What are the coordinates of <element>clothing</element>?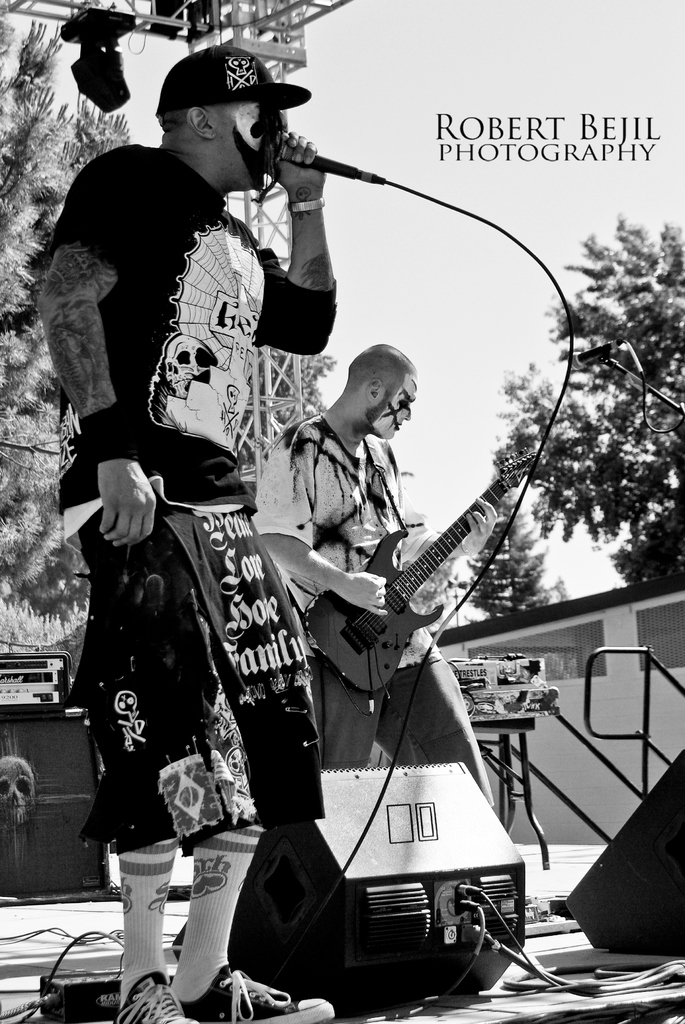
{"x1": 67, "y1": 289, "x2": 317, "y2": 909}.
